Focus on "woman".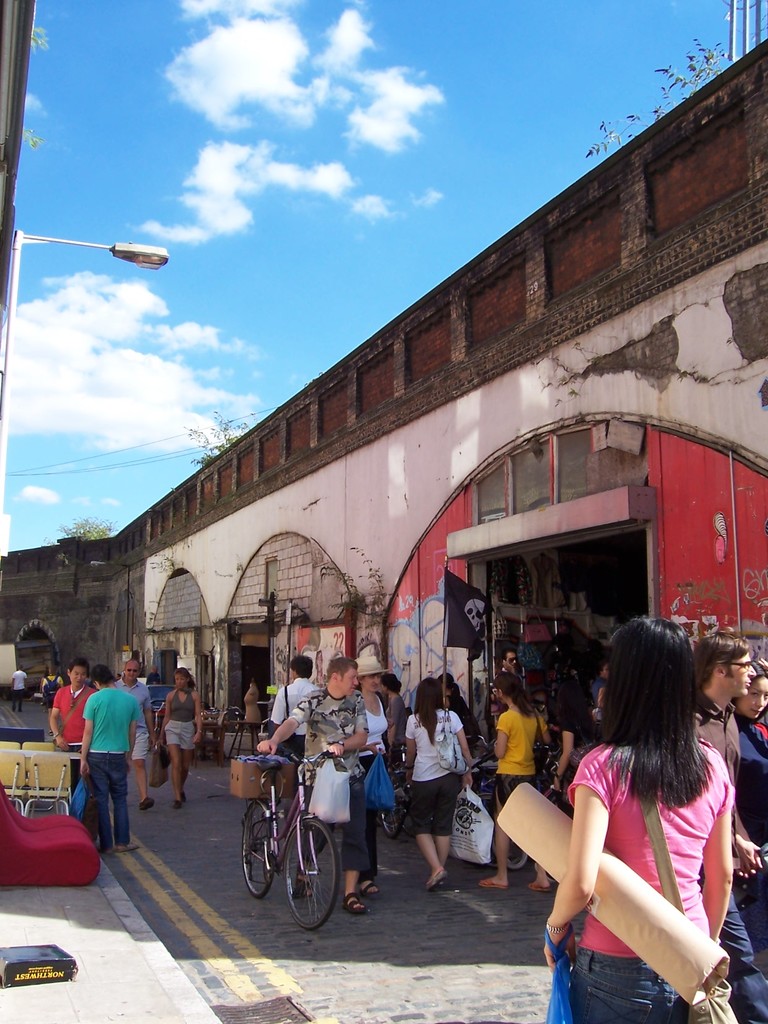
Focused at bbox(534, 610, 746, 1023).
